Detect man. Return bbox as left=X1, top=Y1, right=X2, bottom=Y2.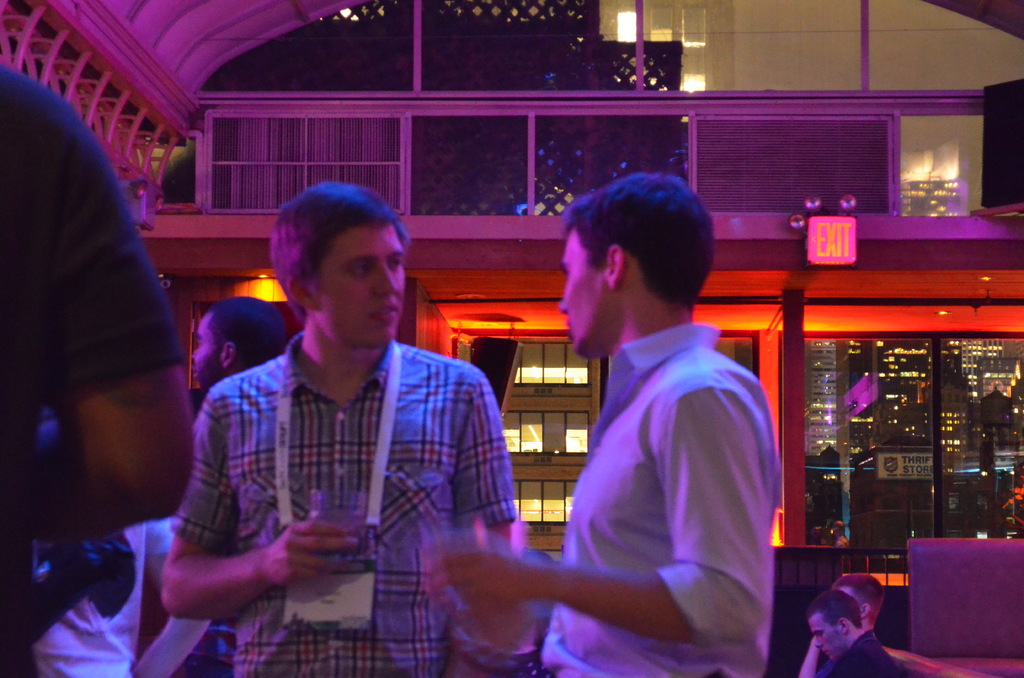
left=806, top=587, right=897, bottom=677.
